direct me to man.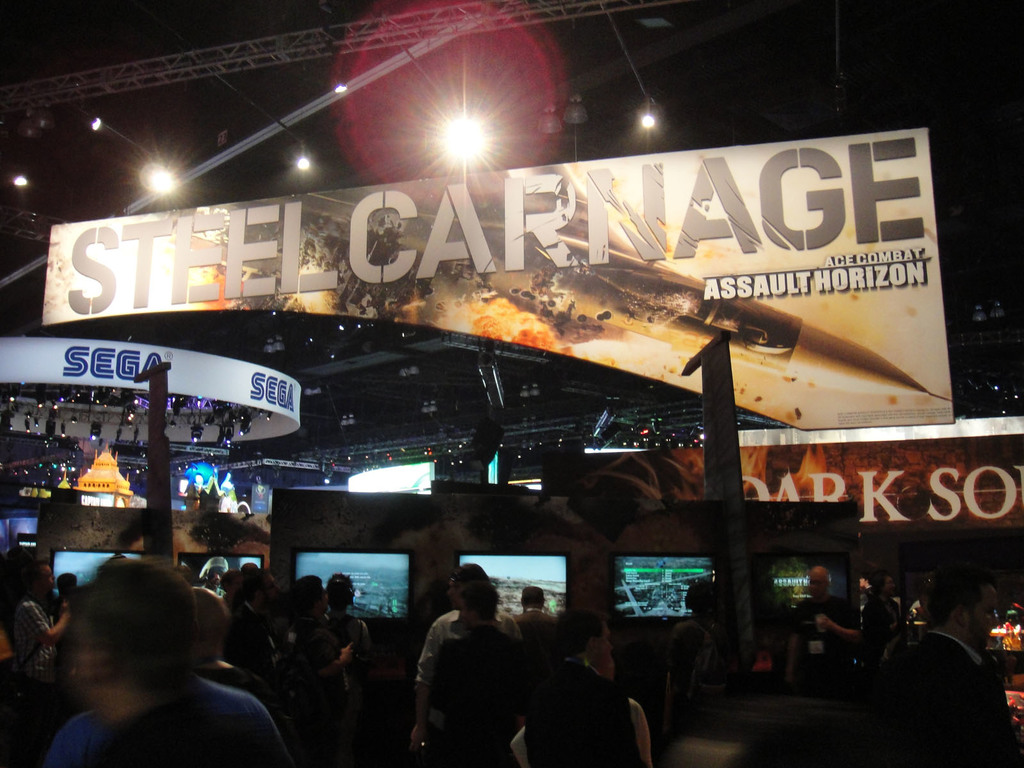
Direction: <region>508, 582, 566, 678</region>.
